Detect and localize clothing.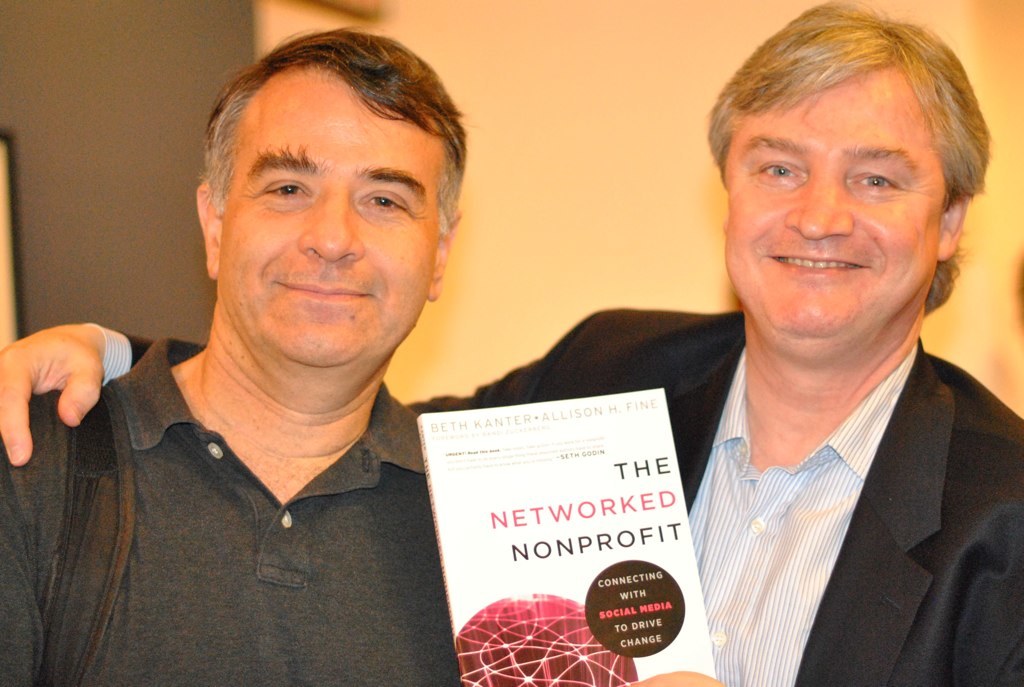
Localized at 613, 297, 1023, 686.
